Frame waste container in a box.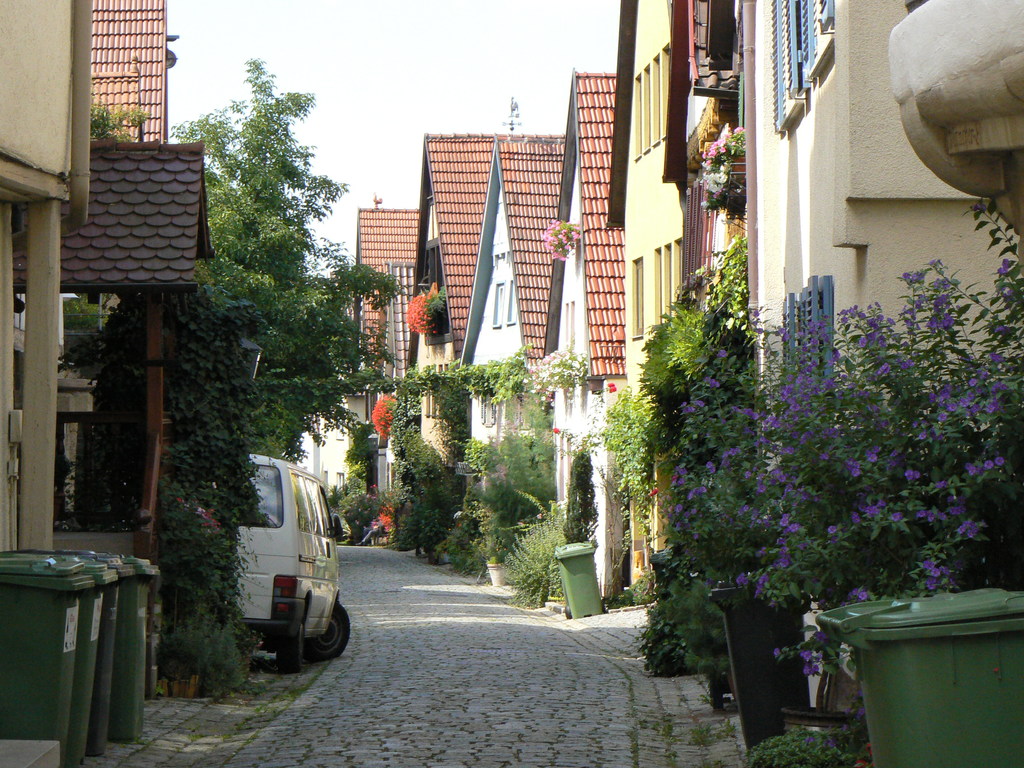
(815, 586, 1023, 767).
